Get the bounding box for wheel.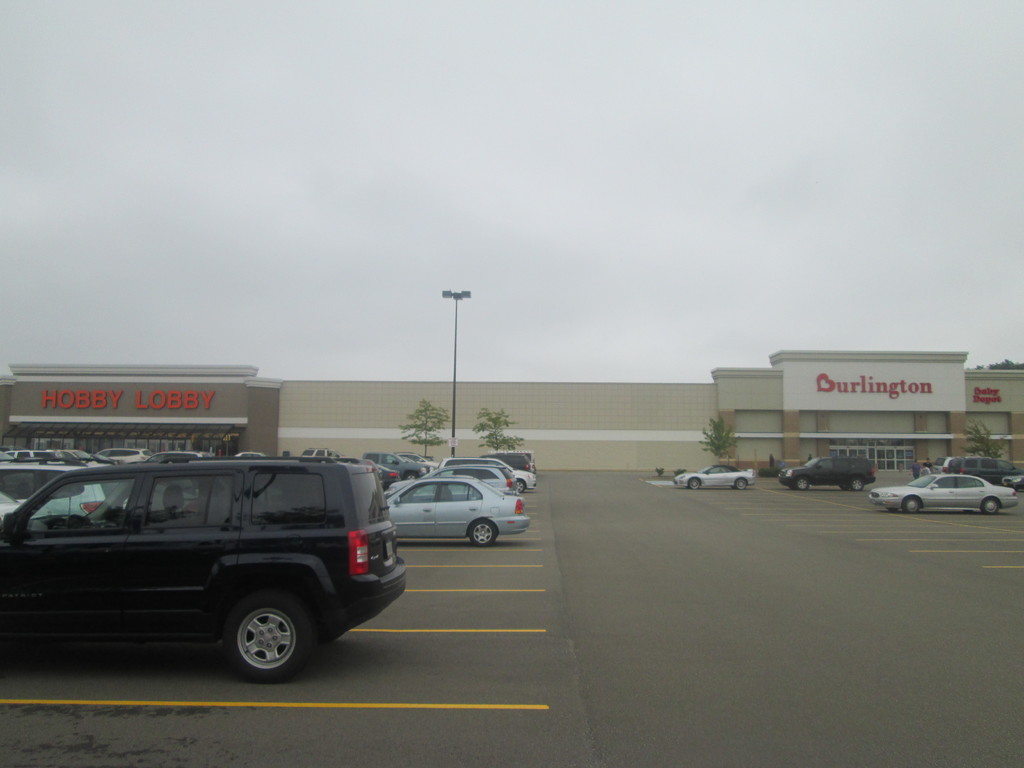
select_region(906, 500, 923, 512).
